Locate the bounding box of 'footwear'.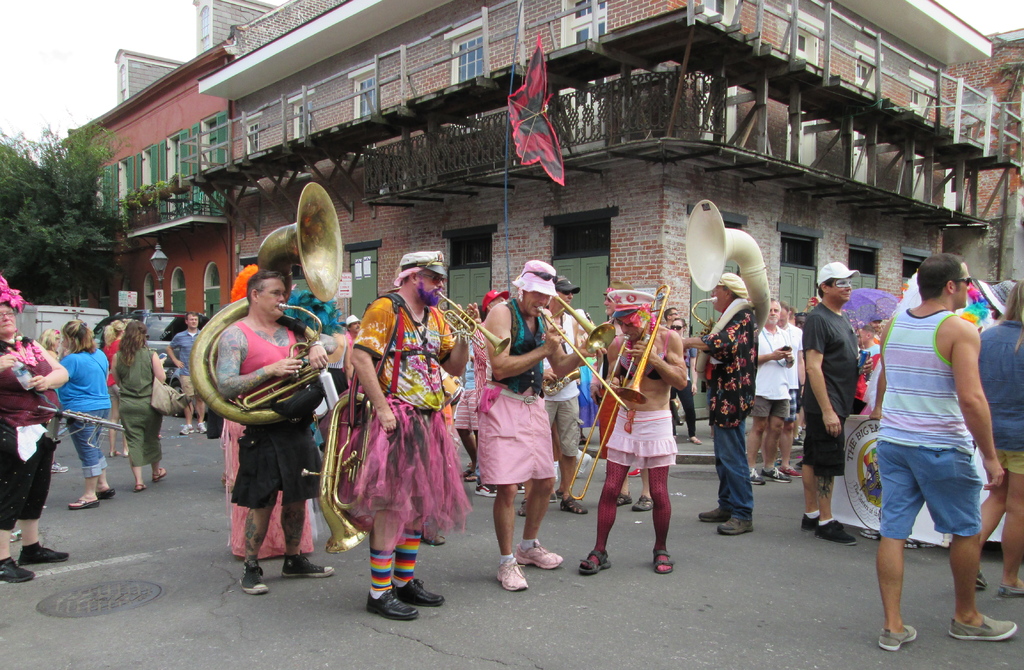
Bounding box: (left=516, top=482, right=530, bottom=494).
